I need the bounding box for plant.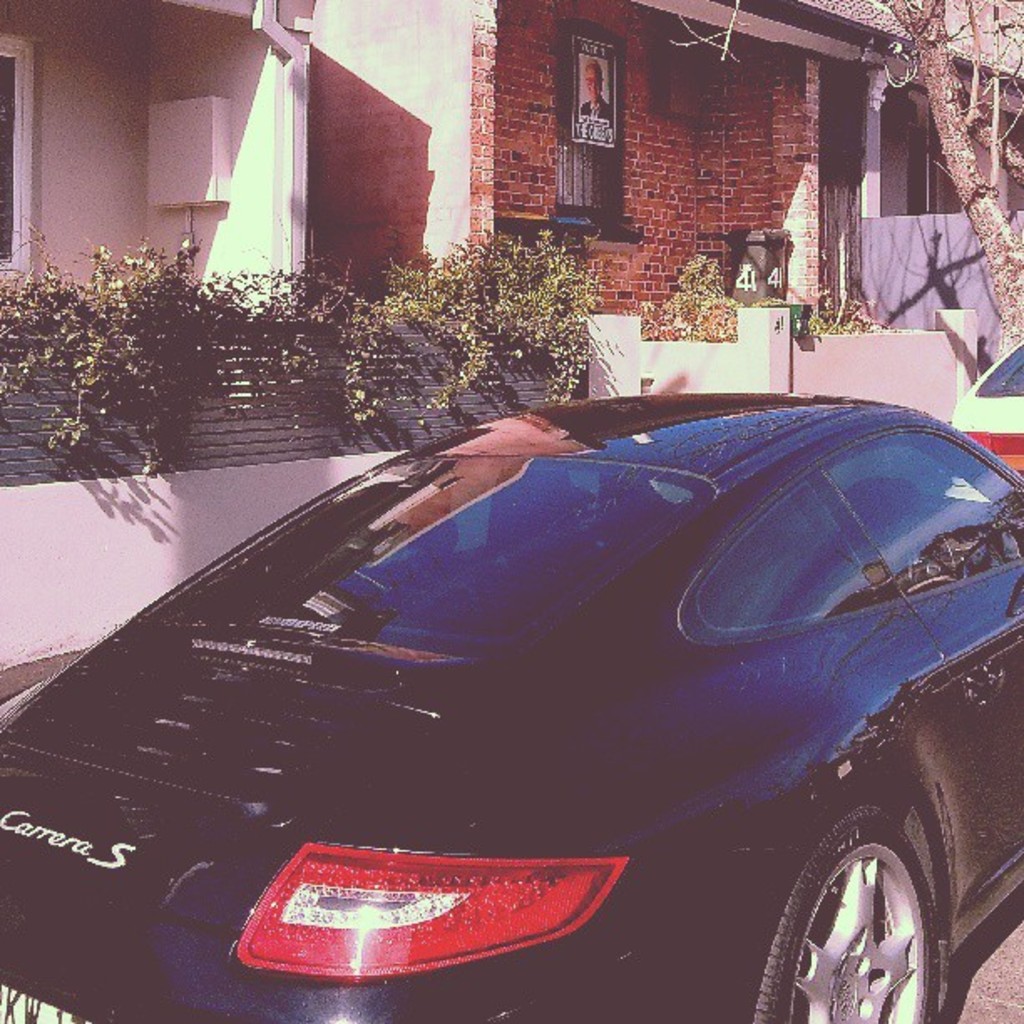
Here it is: (left=674, top=254, right=731, bottom=303).
